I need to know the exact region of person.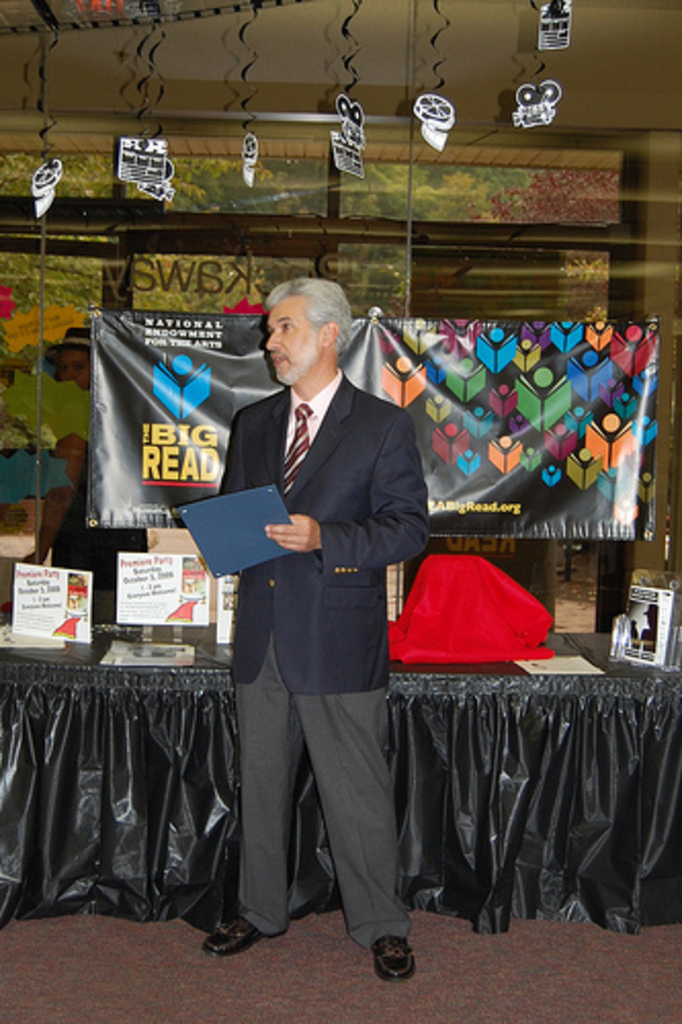
Region: l=203, t=268, r=430, b=979.
